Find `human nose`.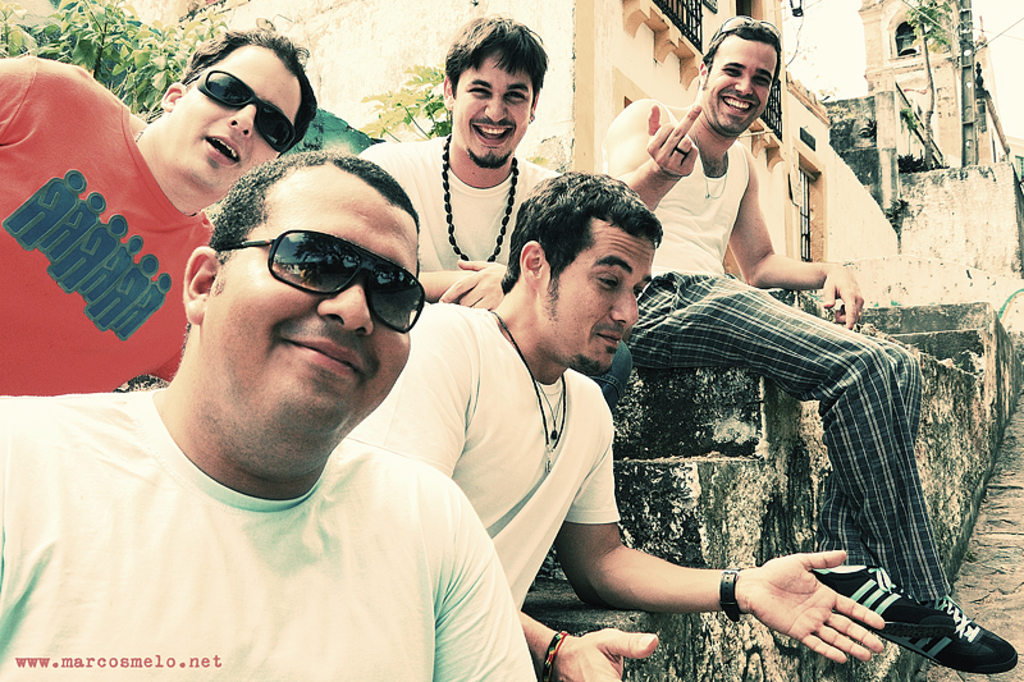
bbox=[733, 78, 753, 97].
